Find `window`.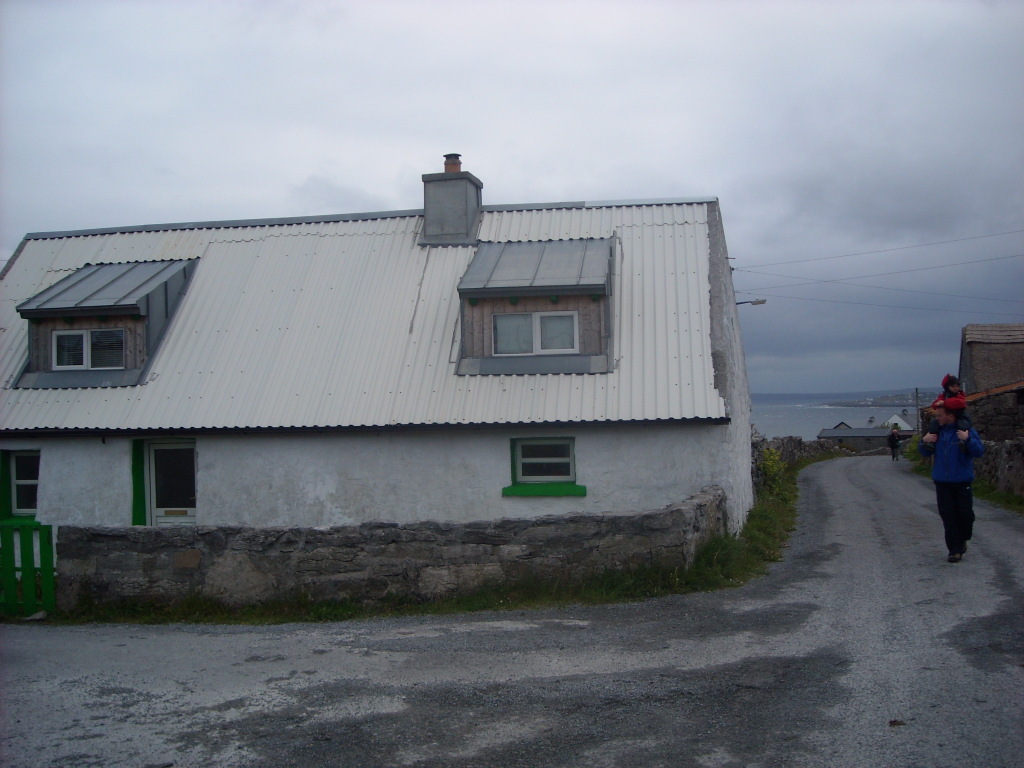
<region>514, 441, 577, 480</region>.
